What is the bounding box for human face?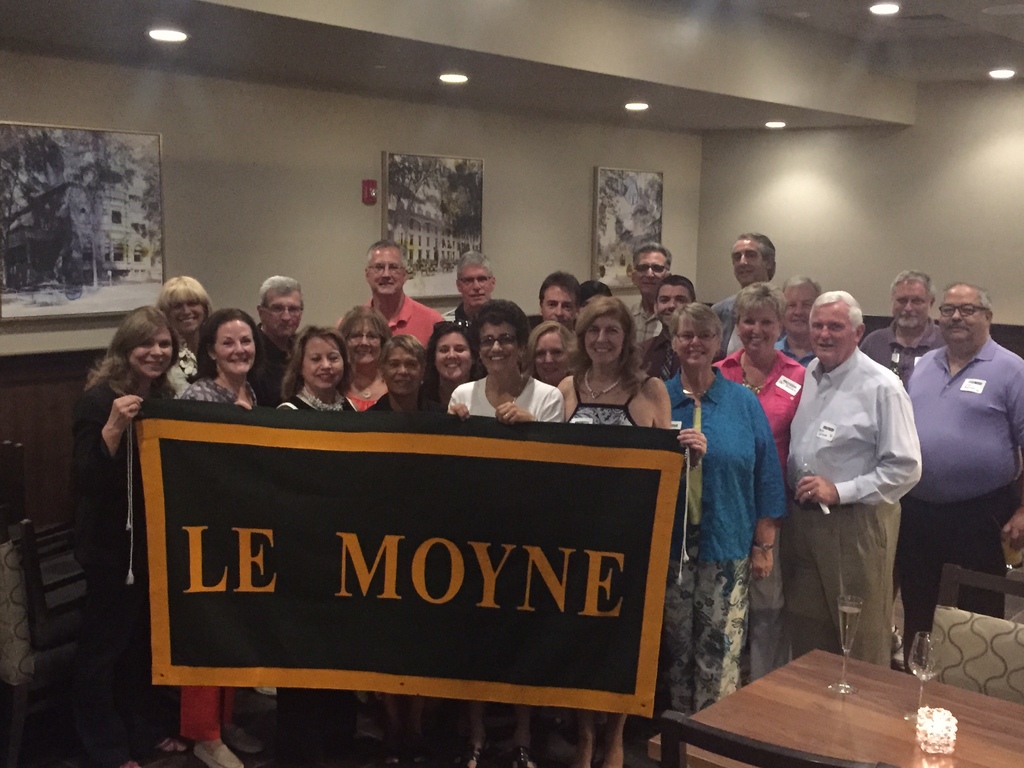
l=893, t=279, r=927, b=330.
